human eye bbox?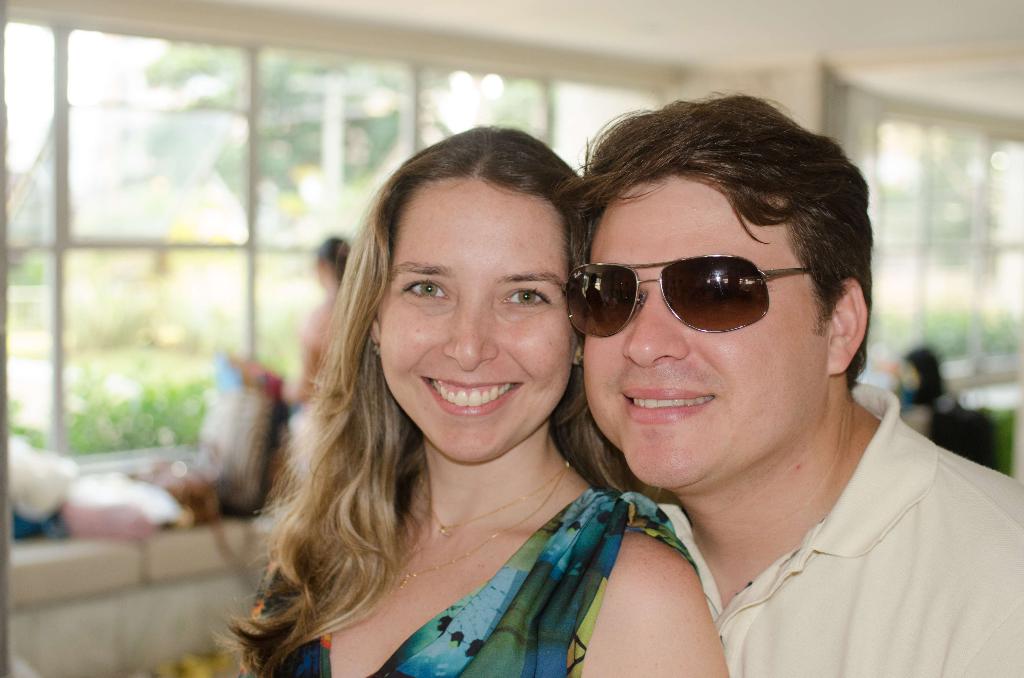
(397, 277, 450, 309)
